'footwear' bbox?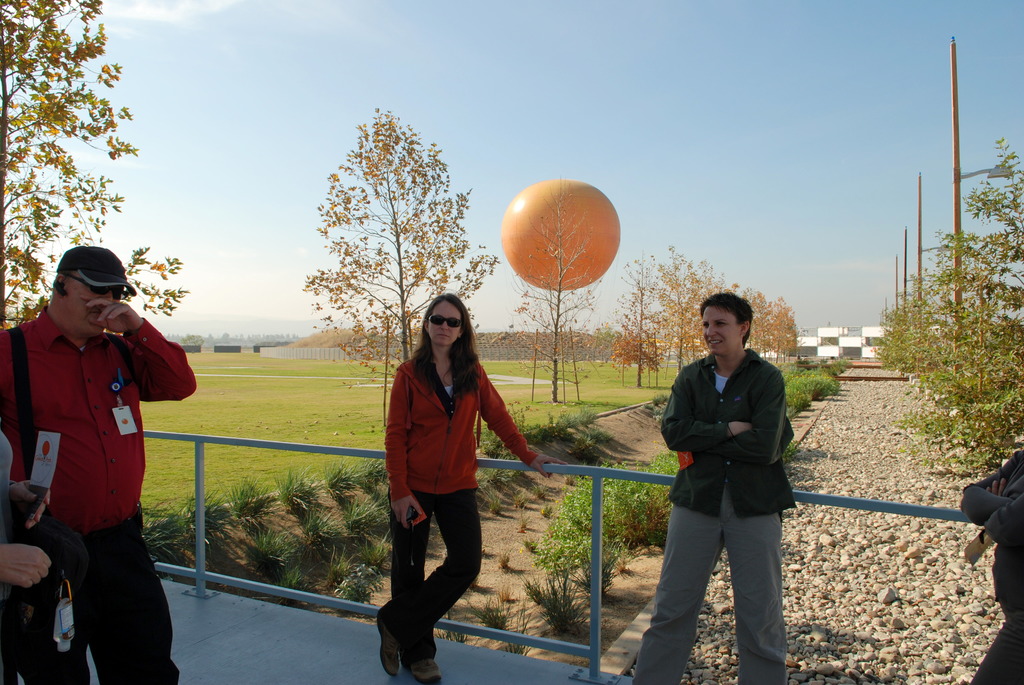
<bbox>406, 656, 444, 684</bbox>
